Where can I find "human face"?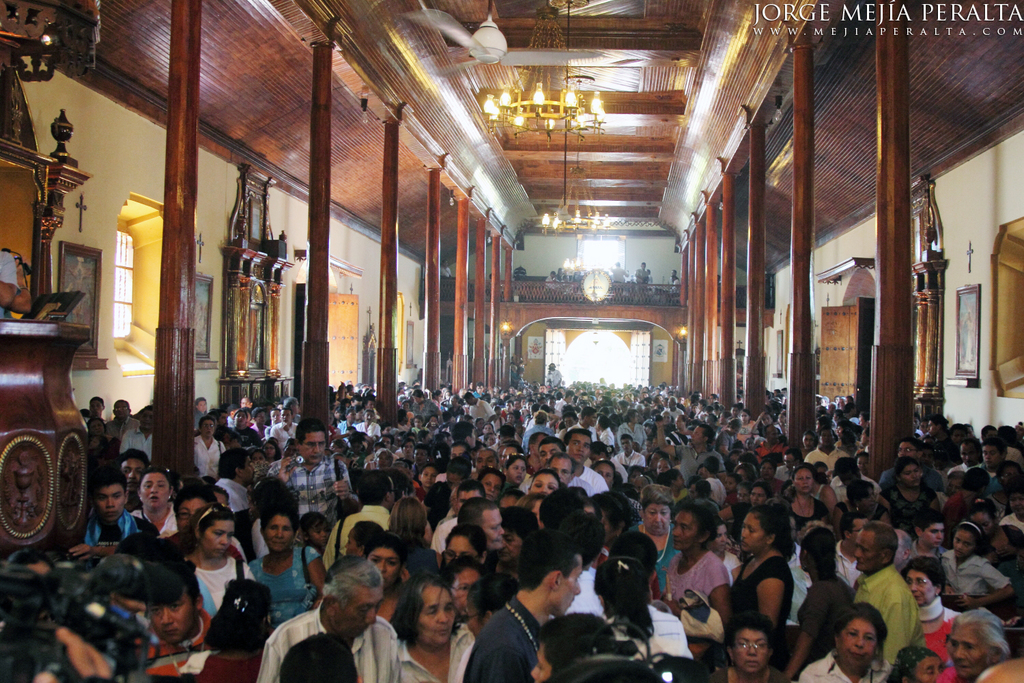
You can find it at (505,402,513,413).
